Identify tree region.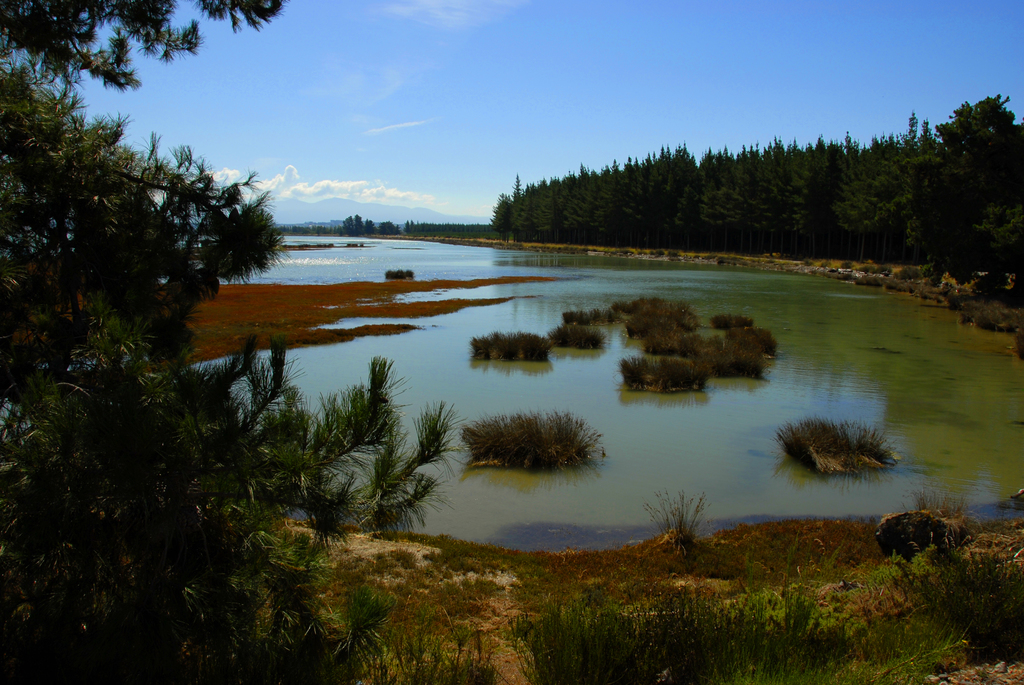
Region: bbox=(515, 176, 525, 243).
